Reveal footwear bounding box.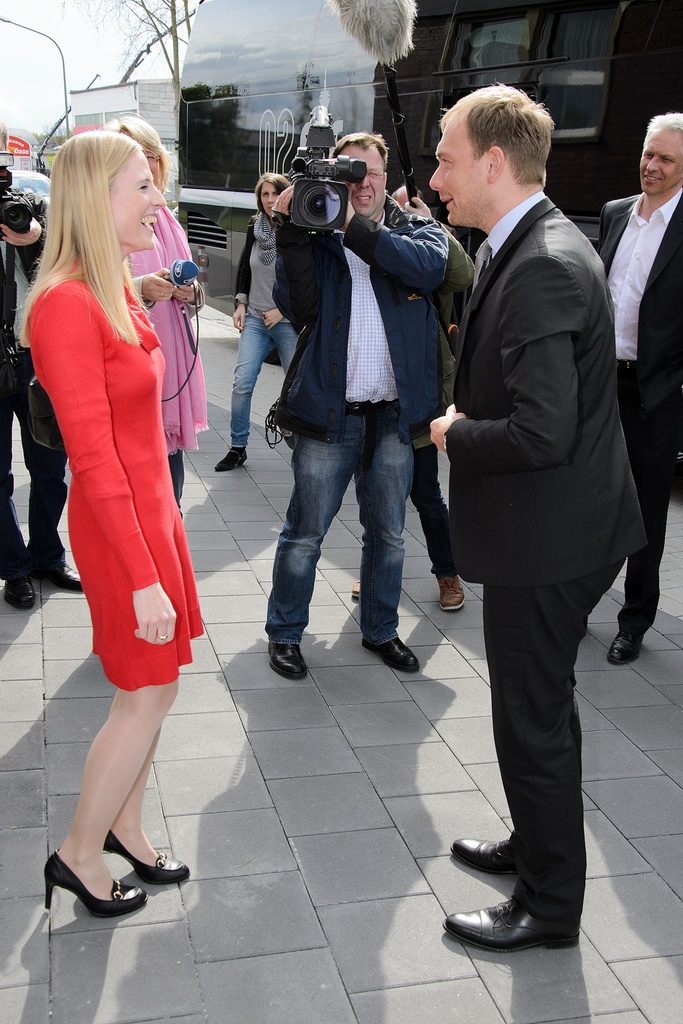
Revealed: crop(204, 429, 248, 479).
